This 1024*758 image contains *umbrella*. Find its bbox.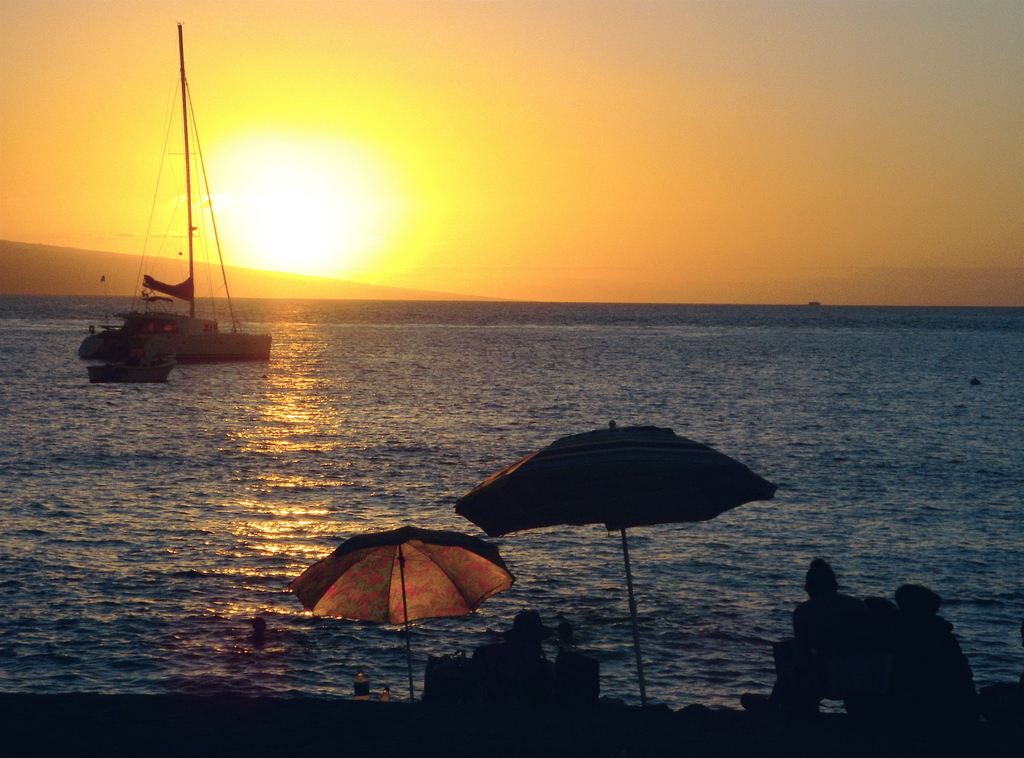
286, 529, 517, 702.
